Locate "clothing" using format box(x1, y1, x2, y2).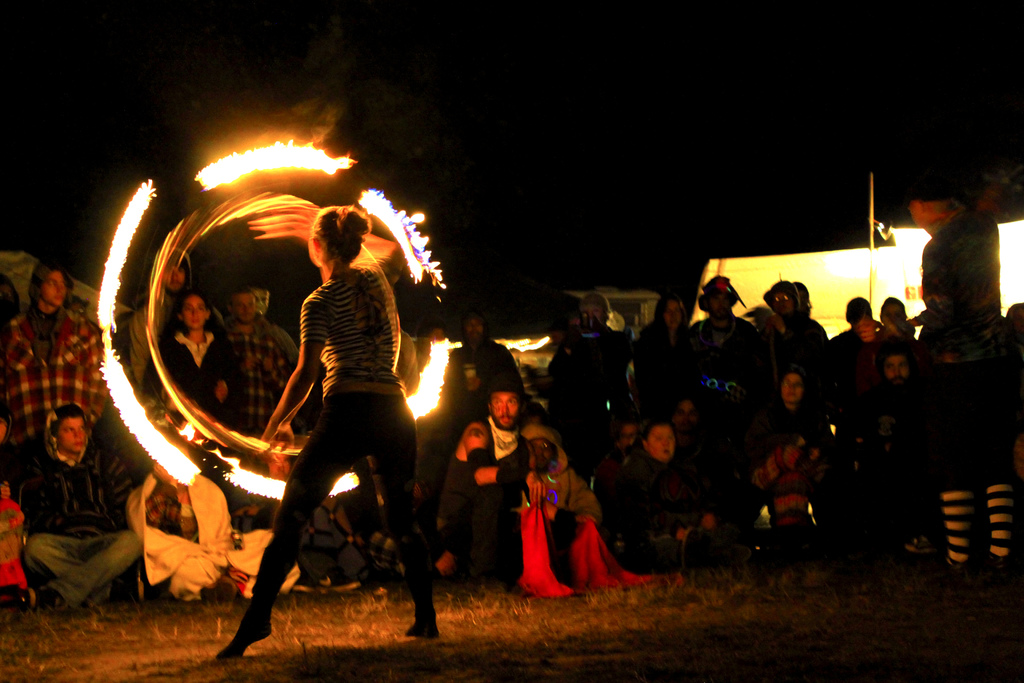
box(138, 323, 237, 434).
